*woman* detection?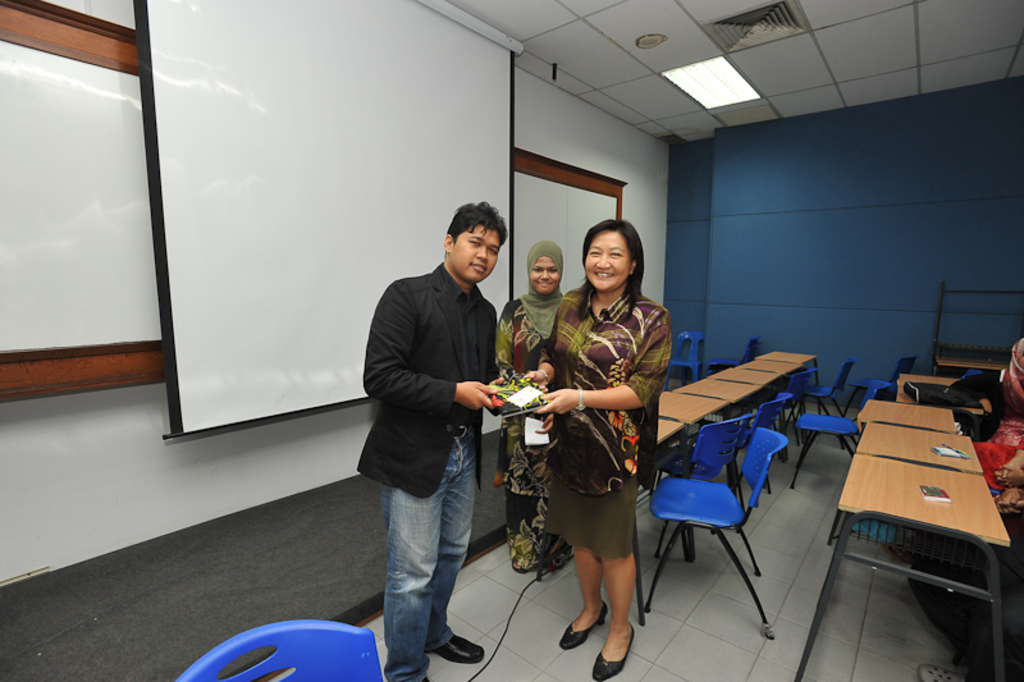
[x1=497, y1=238, x2=570, y2=573]
